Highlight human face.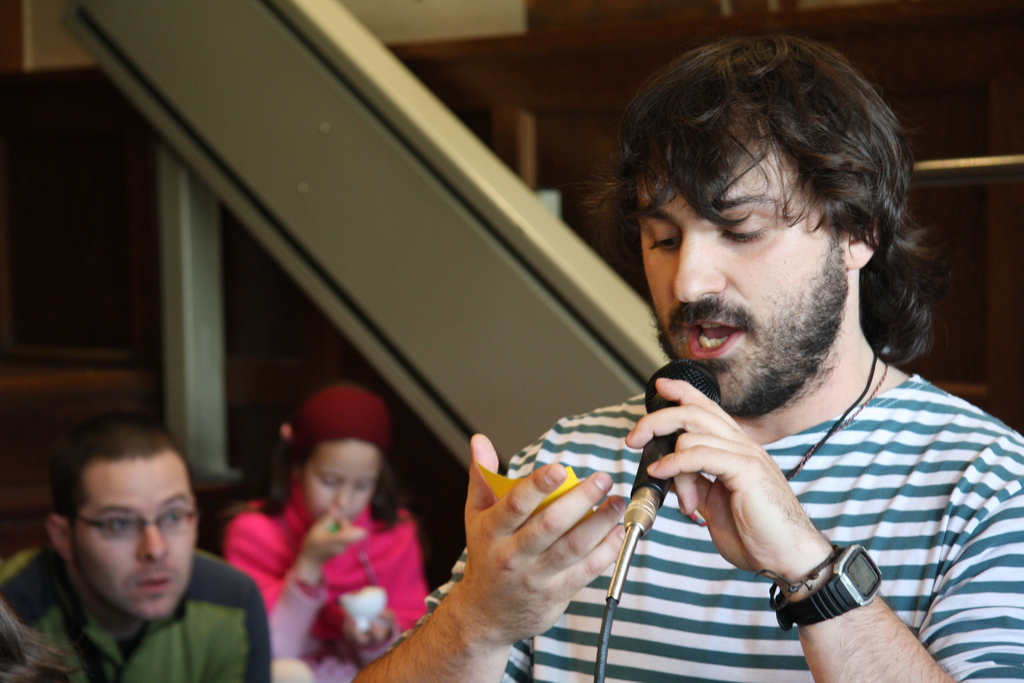
Highlighted region: BBox(73, 451, 195, 617).
